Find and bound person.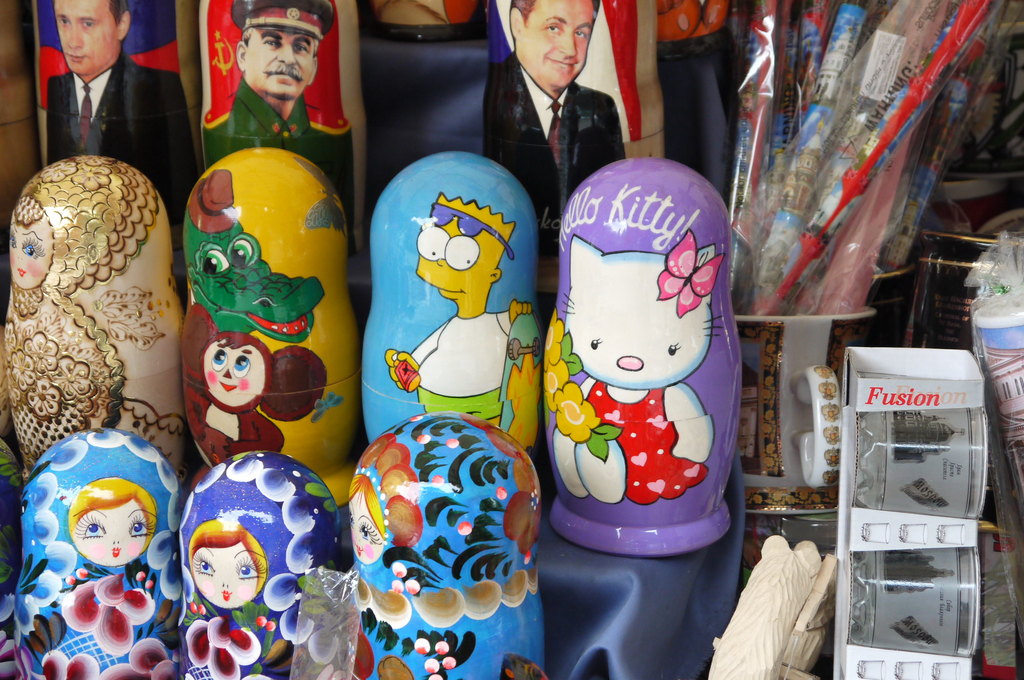
Bound: Rect(483, 0, 626, 257).
